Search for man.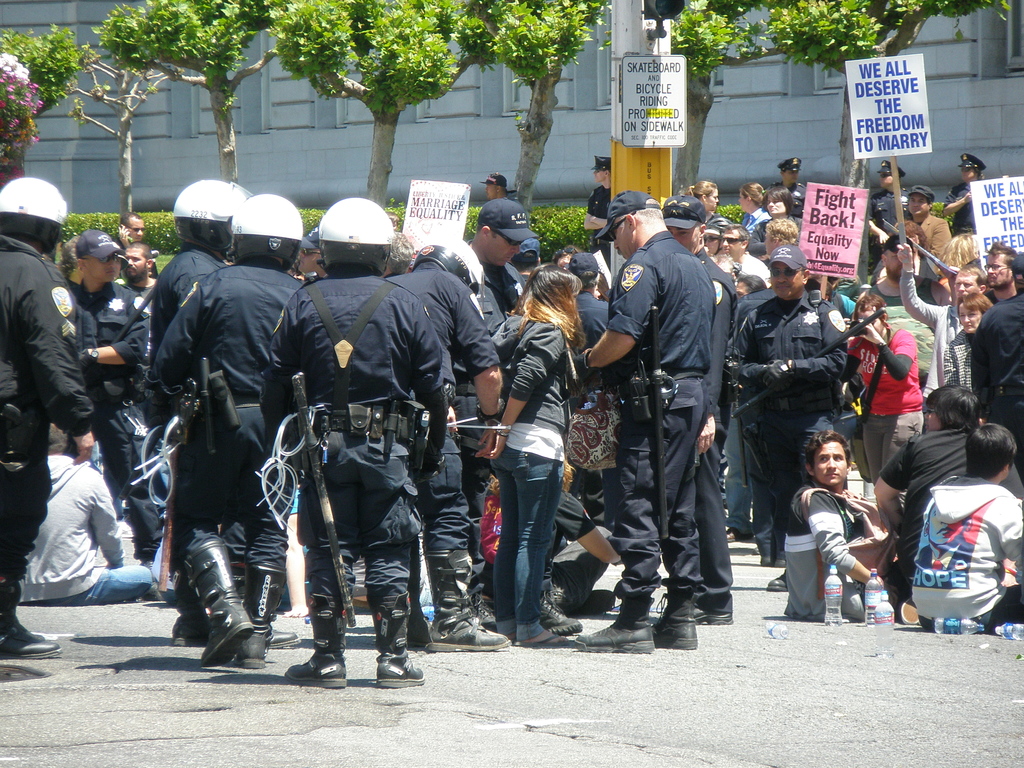
Found at detection(582, 159, 620, 237).
